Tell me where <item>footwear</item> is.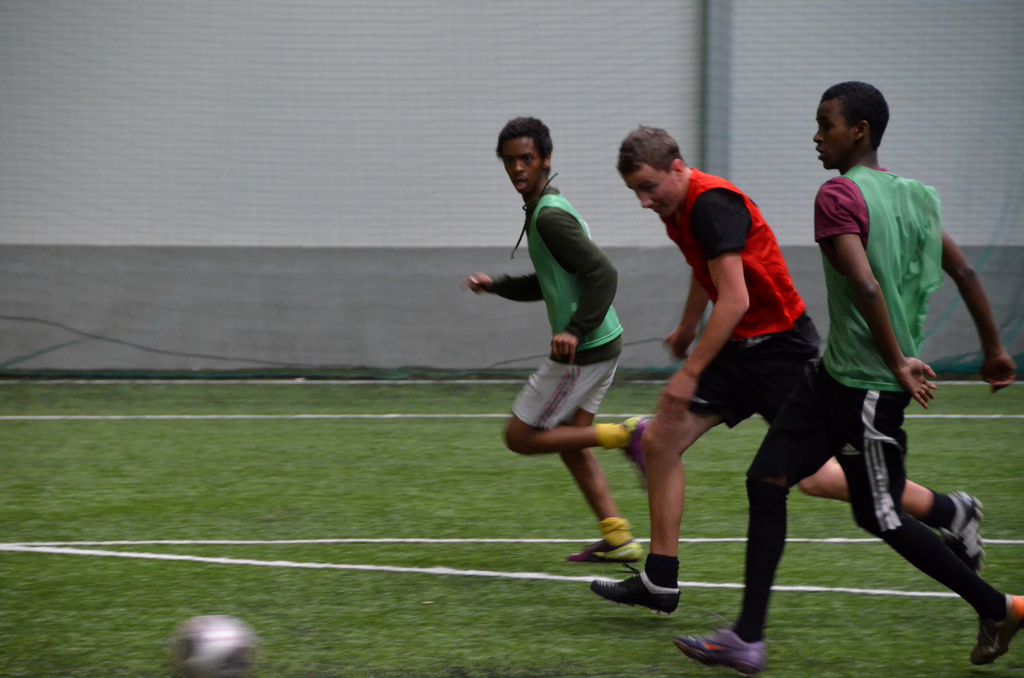
<item>footwear</item> is at l=567, t=540, r=644, b=561.
